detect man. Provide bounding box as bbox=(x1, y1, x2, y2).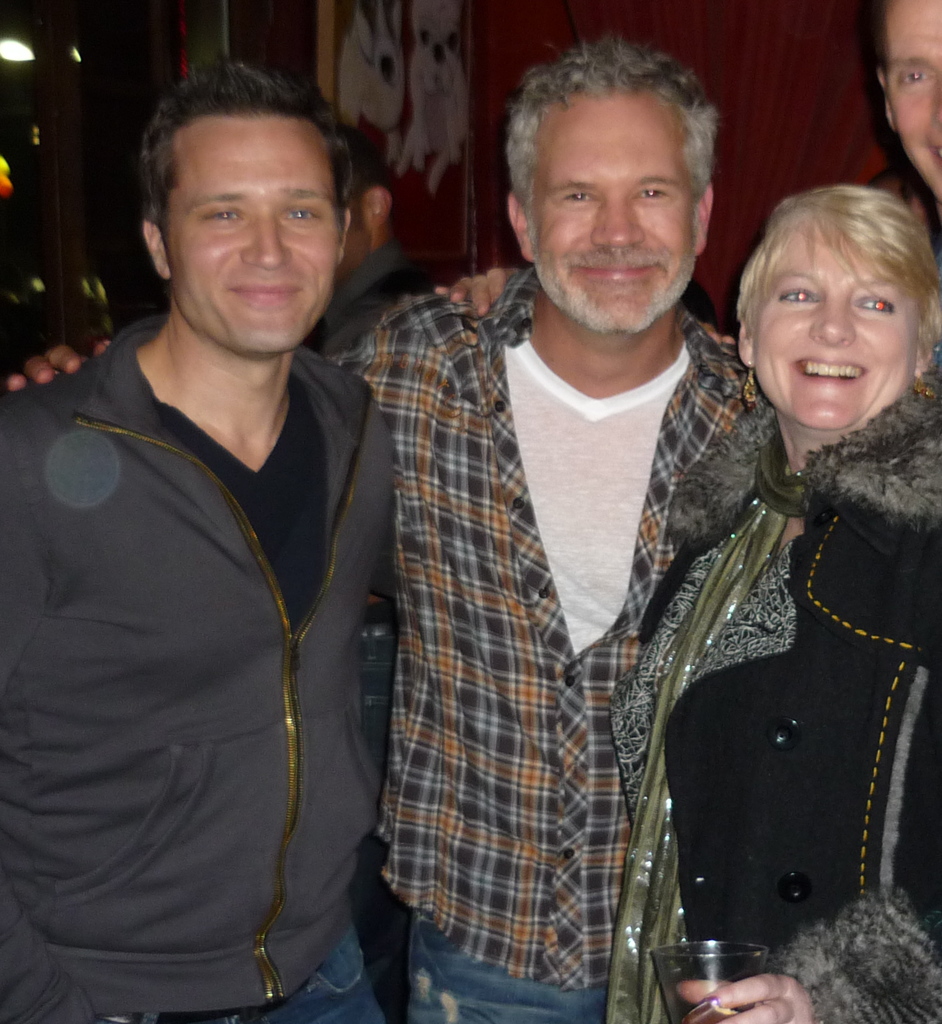
bbox=(8, 30, 778, 1023).
